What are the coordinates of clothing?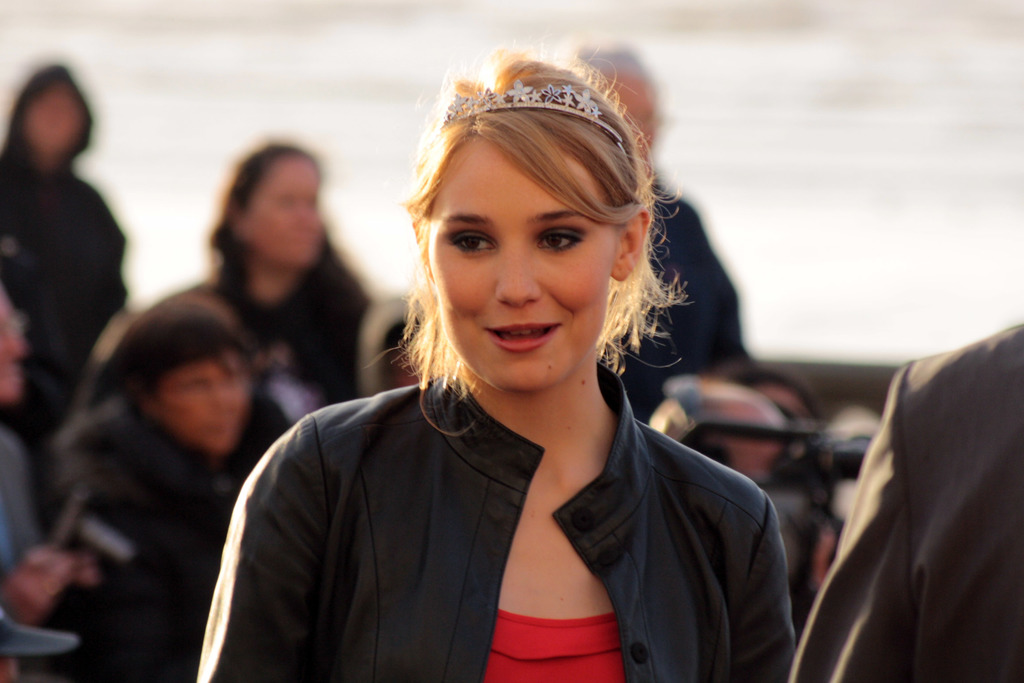
l=0, t=165, r=137, b=414.
